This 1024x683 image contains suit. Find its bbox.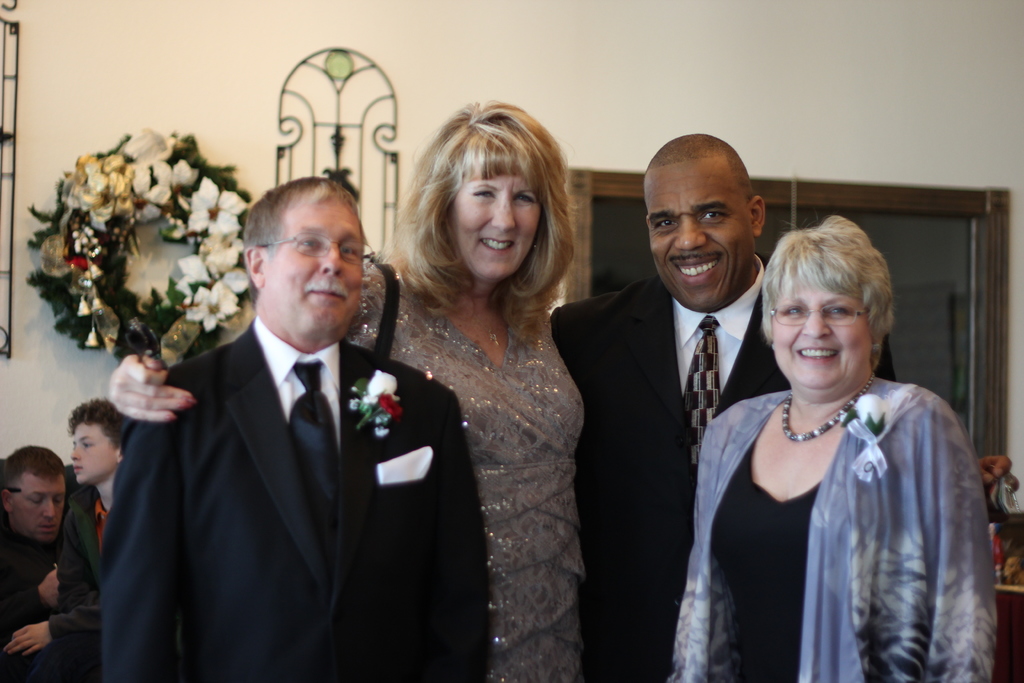
(x1=88, y1=211, x2=444, y2=667).
